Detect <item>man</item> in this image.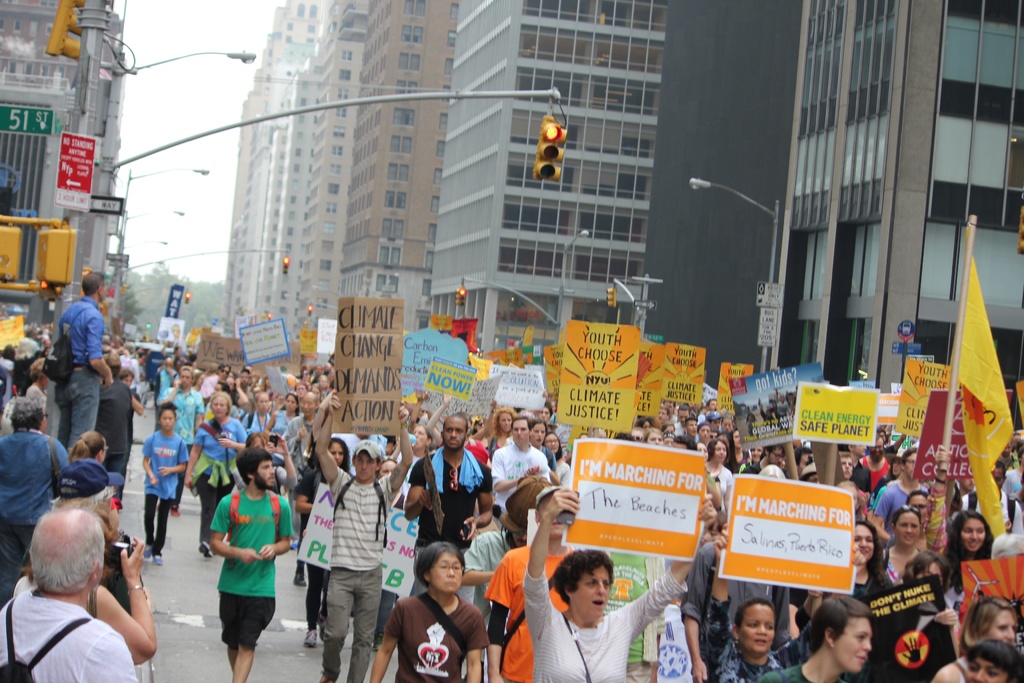
Detection: bbox=(481, 484, 582, 682).
